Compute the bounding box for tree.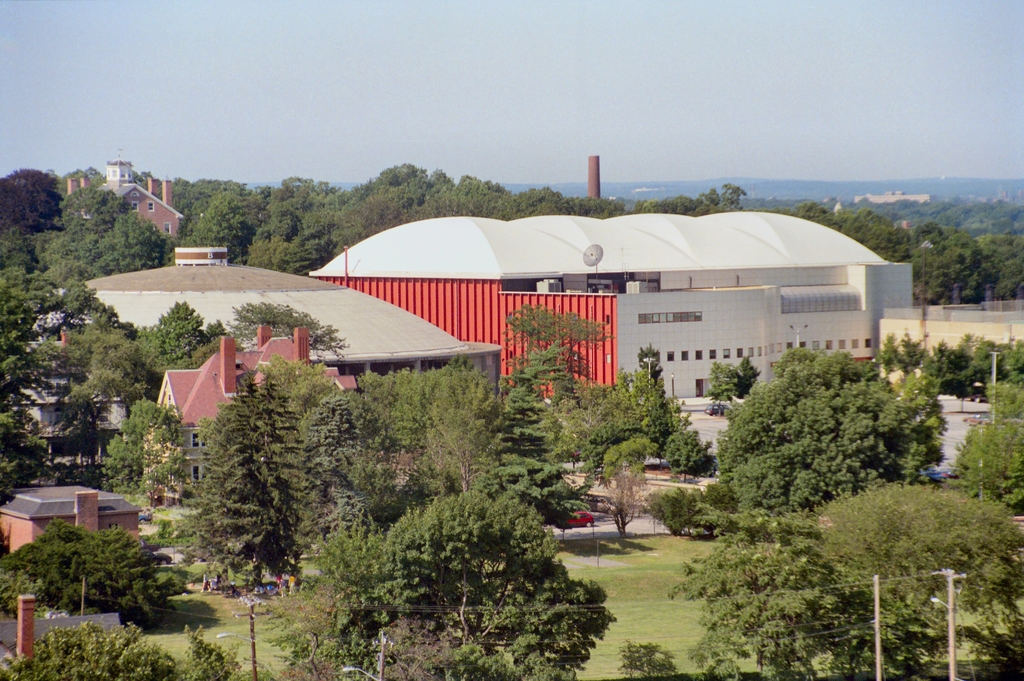
[98, 384, 204, 500].
